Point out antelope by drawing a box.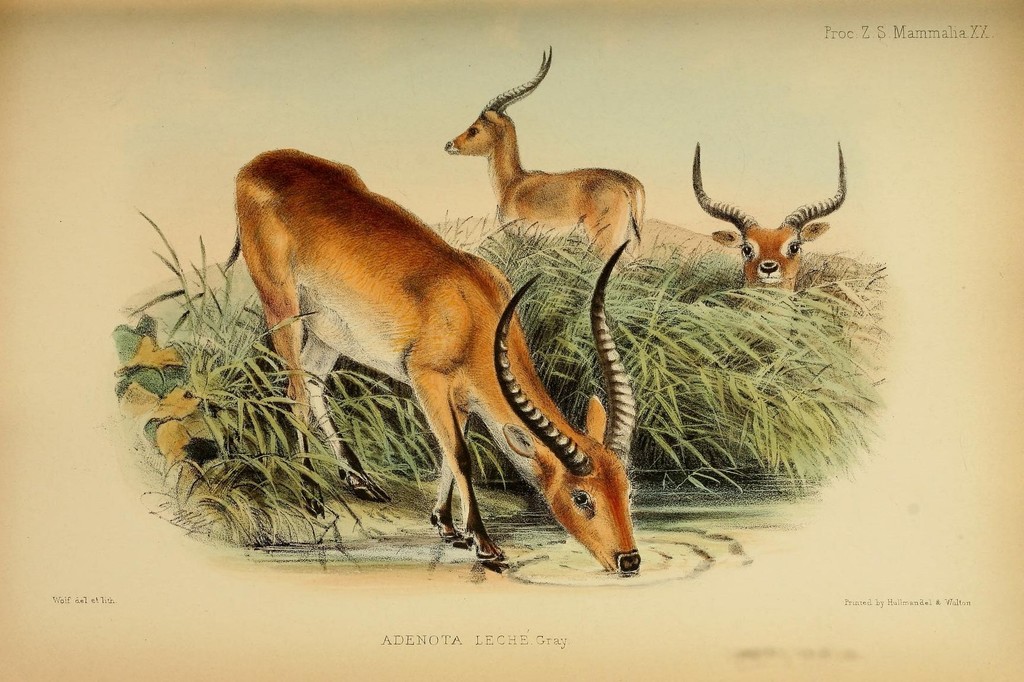
bbox=[448, 45, 646, 257].
